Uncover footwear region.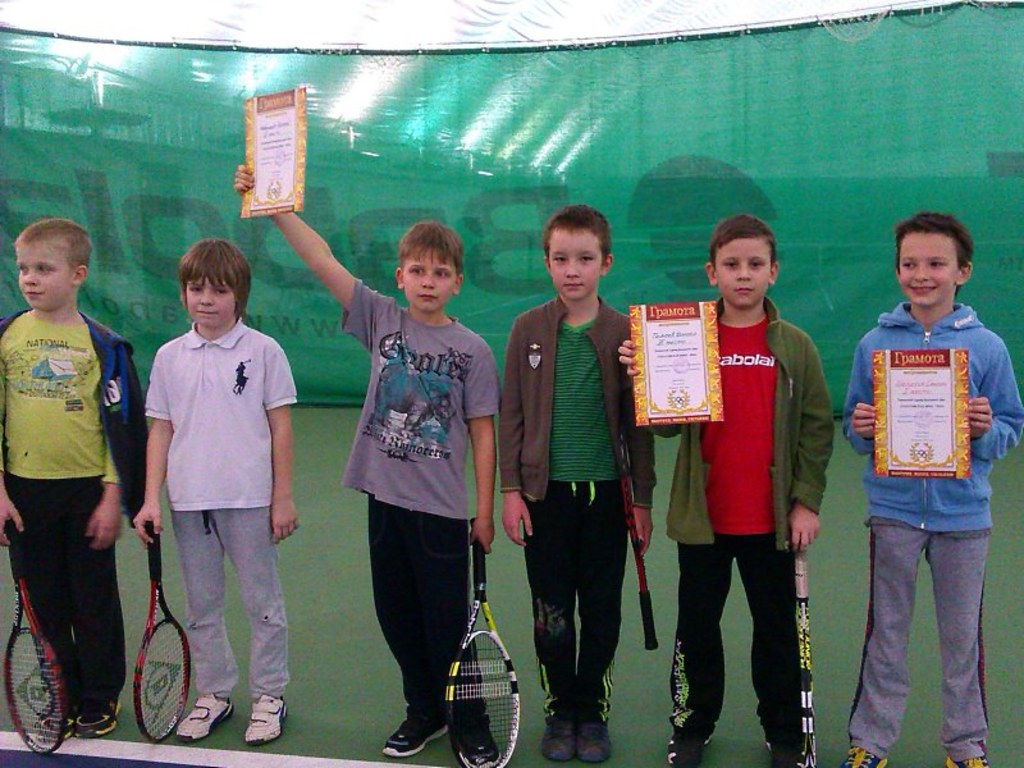
Uncovered: {"x1": 764, "y1": 731, "x2": 805, "y2": 767}.
